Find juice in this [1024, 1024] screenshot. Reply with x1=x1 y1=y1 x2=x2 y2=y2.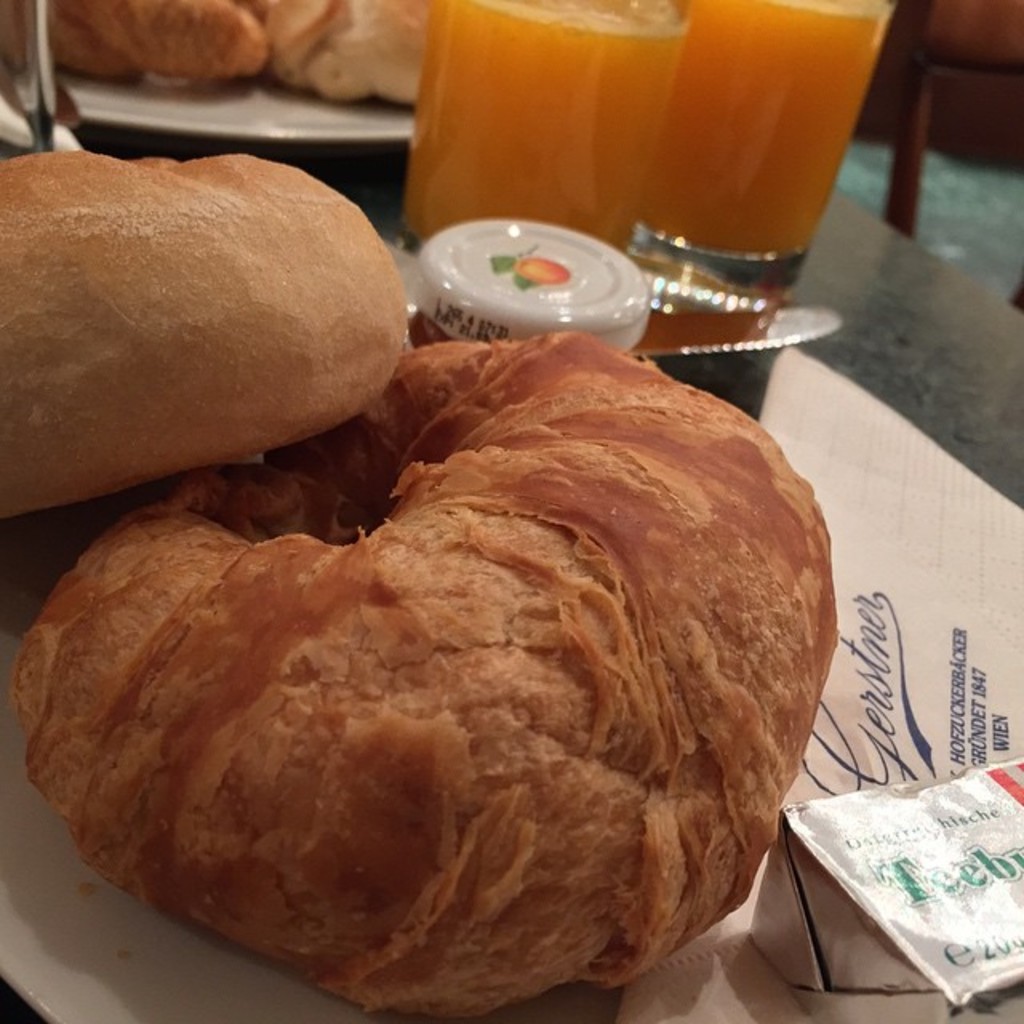
x1=651 y1=0 x2=915 y2=296.
